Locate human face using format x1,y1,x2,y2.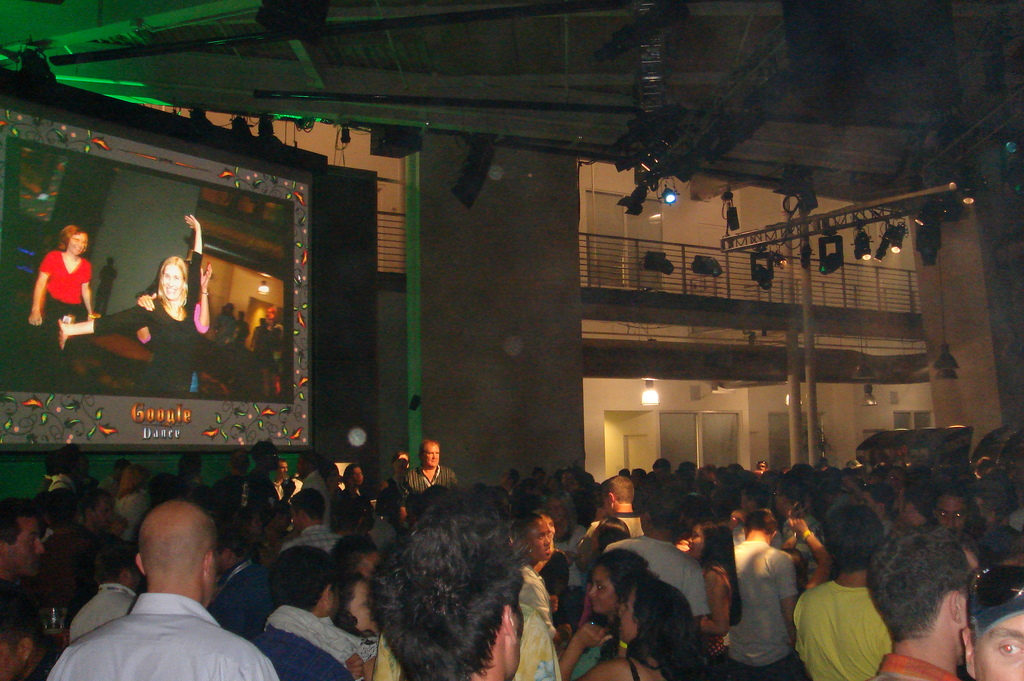
425,444,440,470.
